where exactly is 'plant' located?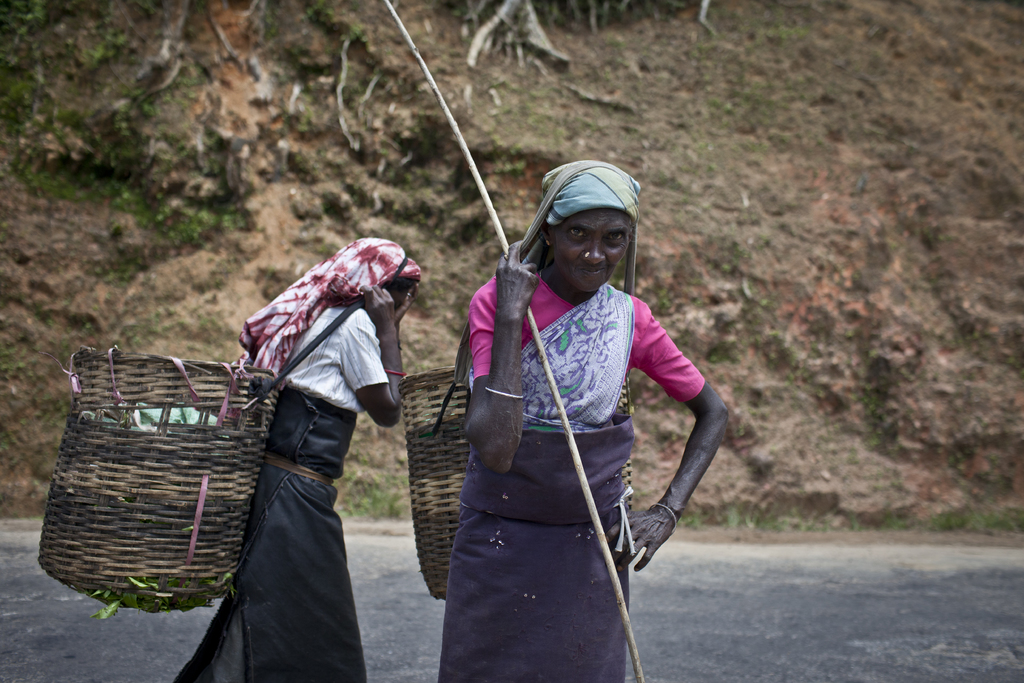
Its bounding box is x1=330 y1=459 x2=404 y2=514.
